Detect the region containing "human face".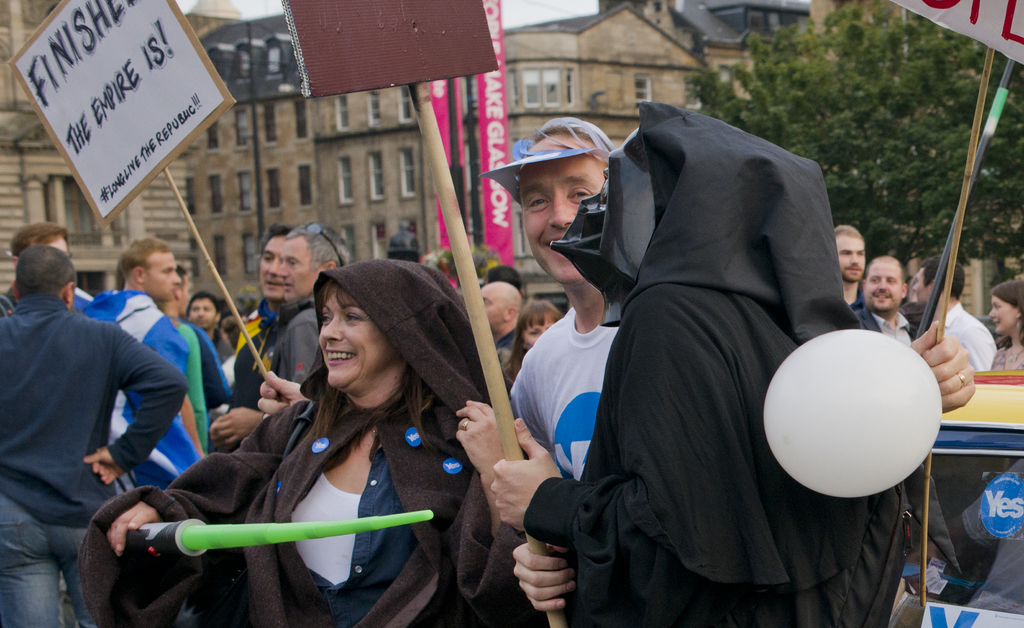
(x1=147, y1=247, x2=184, y2=298).
